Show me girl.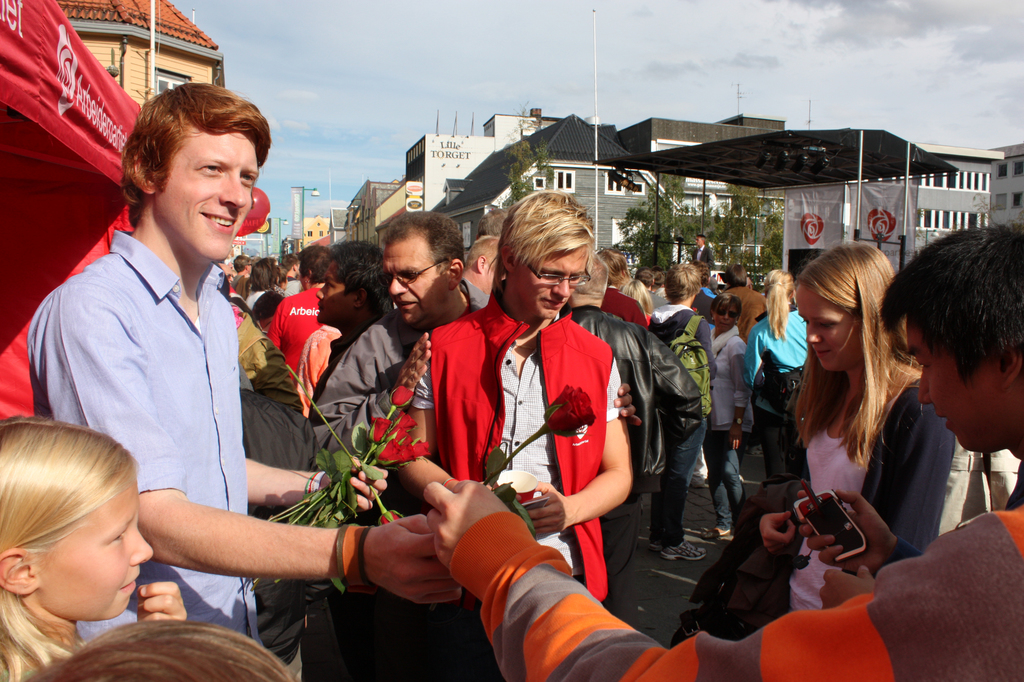
girl is here: (x1=0, y1=413, x2=188, y2=681).
